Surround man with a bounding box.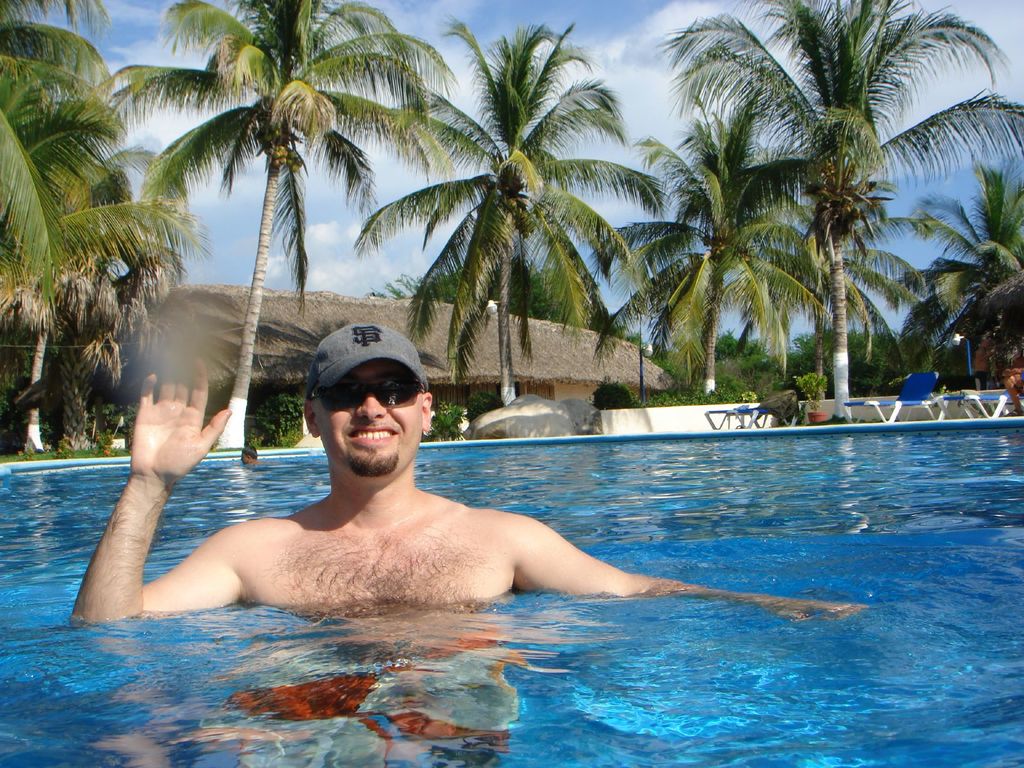
239 444 270 464.
